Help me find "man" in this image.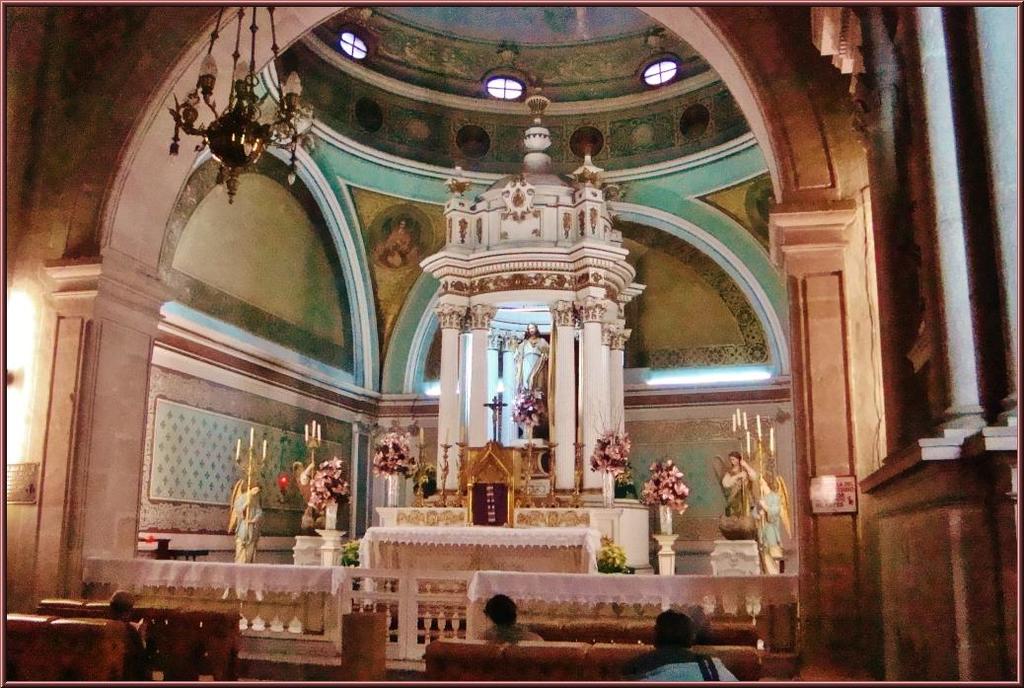
Found it: 619/609/741/687.
